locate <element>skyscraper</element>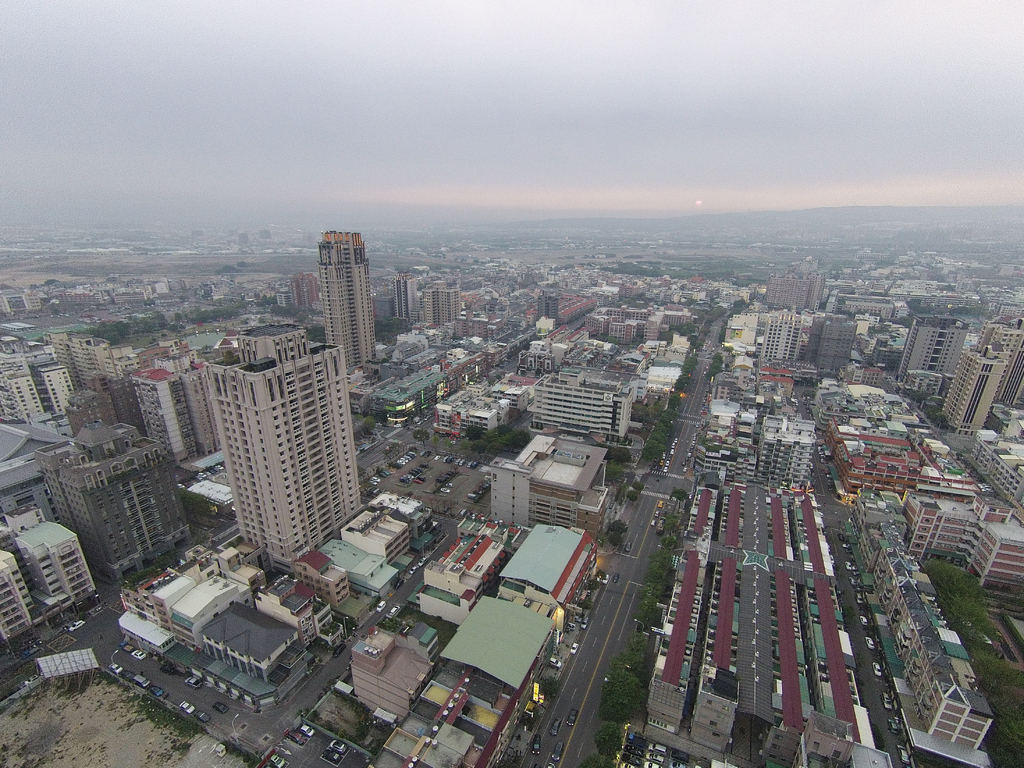
l=323, t=228, r=388, b=371
